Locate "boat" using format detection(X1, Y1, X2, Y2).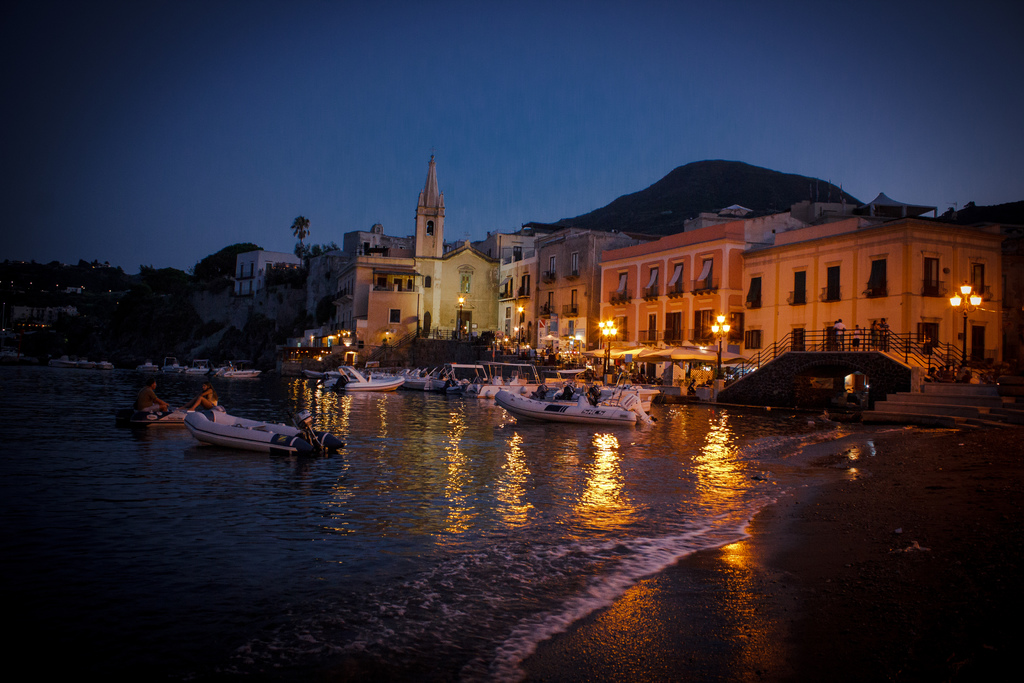
detection(170, 391, 321, 457).
